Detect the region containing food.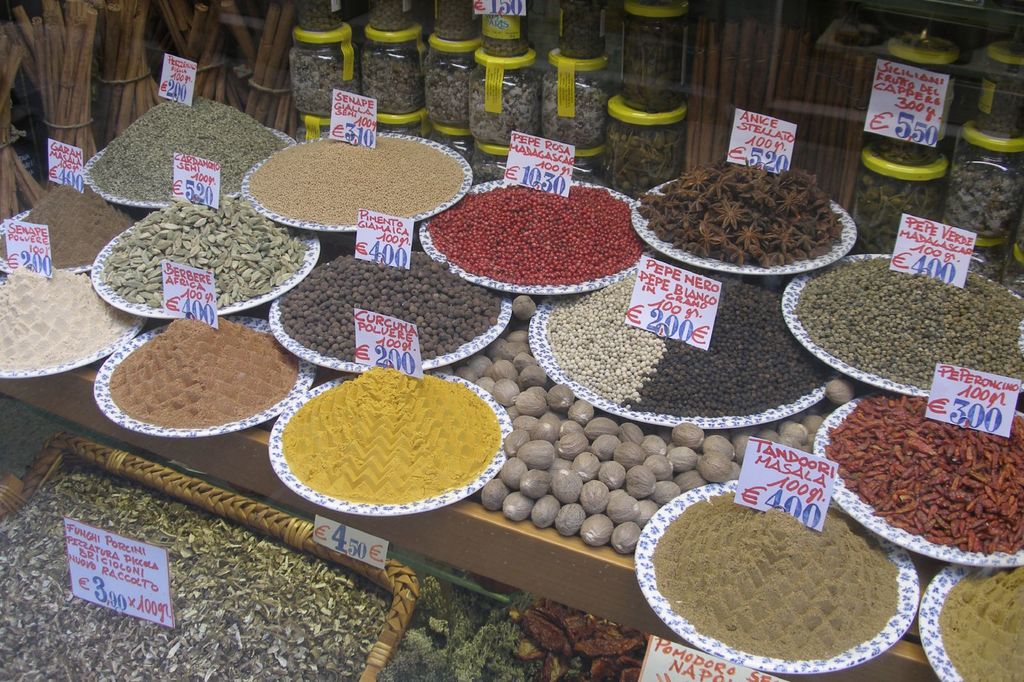
[left=536, top=267, right=666, bottom=404].
